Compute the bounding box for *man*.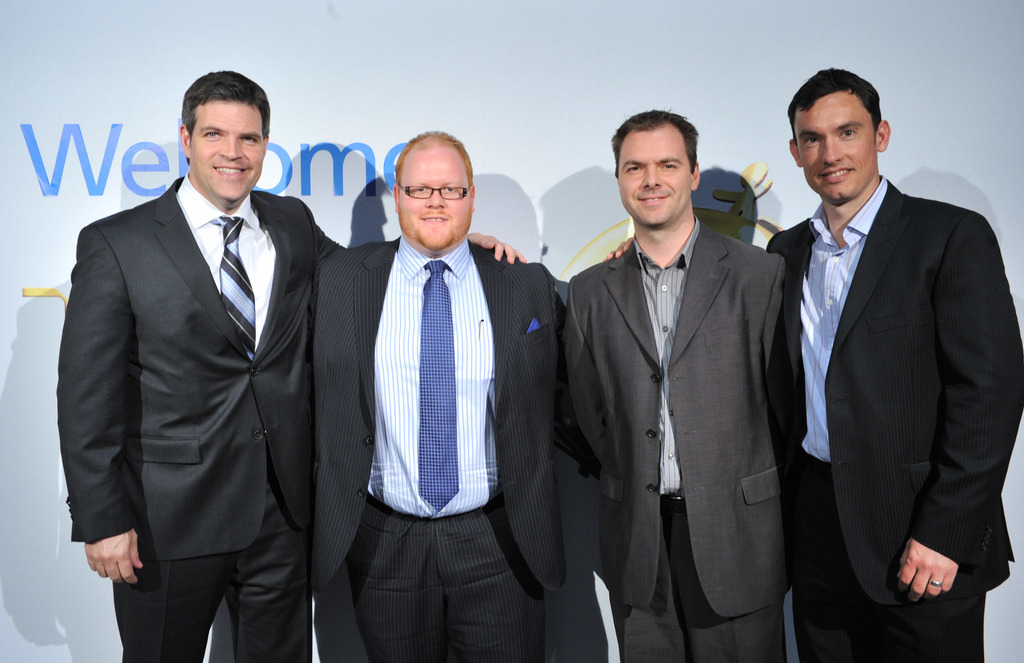
l=762, t=49, r=997, b=659.
